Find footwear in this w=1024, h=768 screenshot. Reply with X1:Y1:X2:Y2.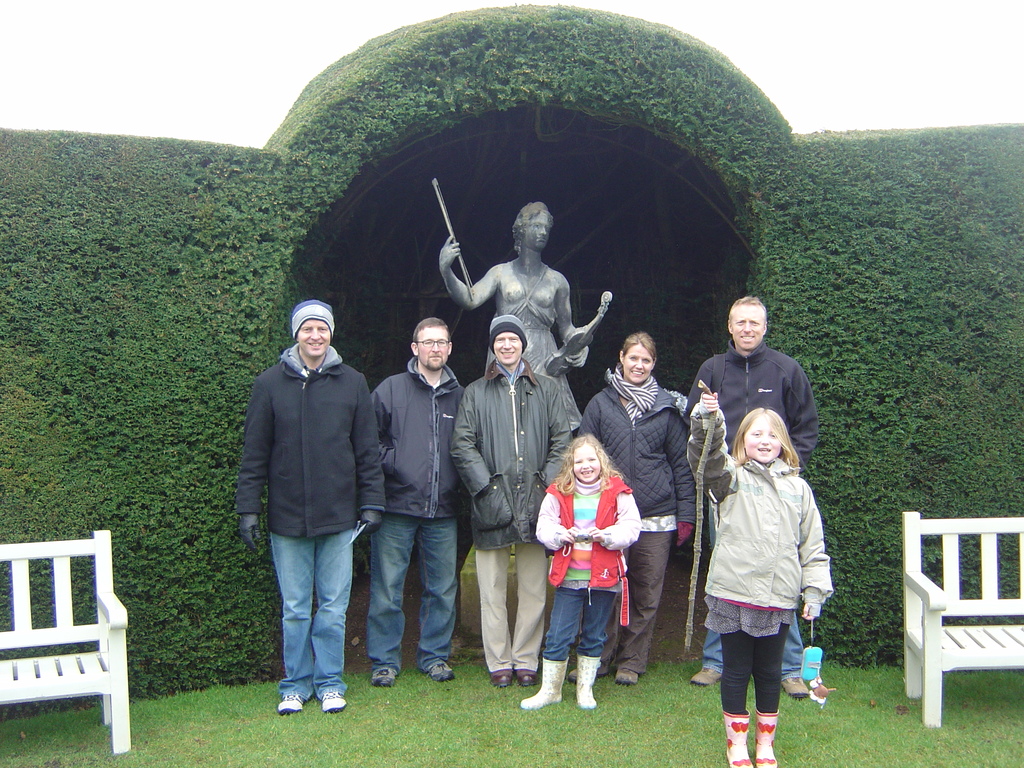
319:688:348:715.
